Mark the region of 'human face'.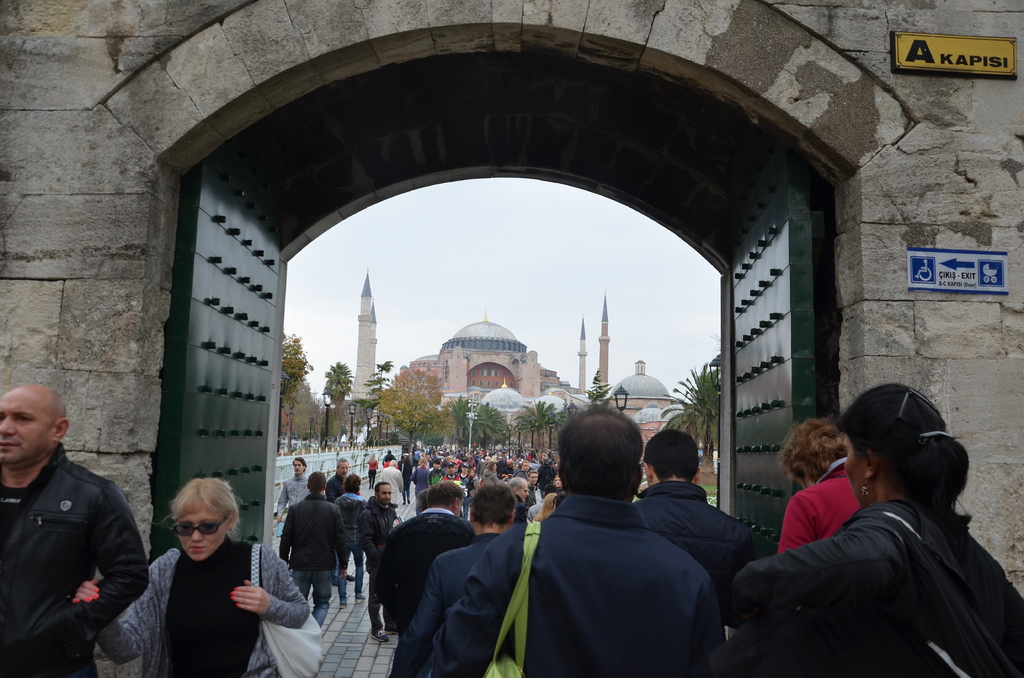
Region: <region>378, 487, 394, 509</region>.
